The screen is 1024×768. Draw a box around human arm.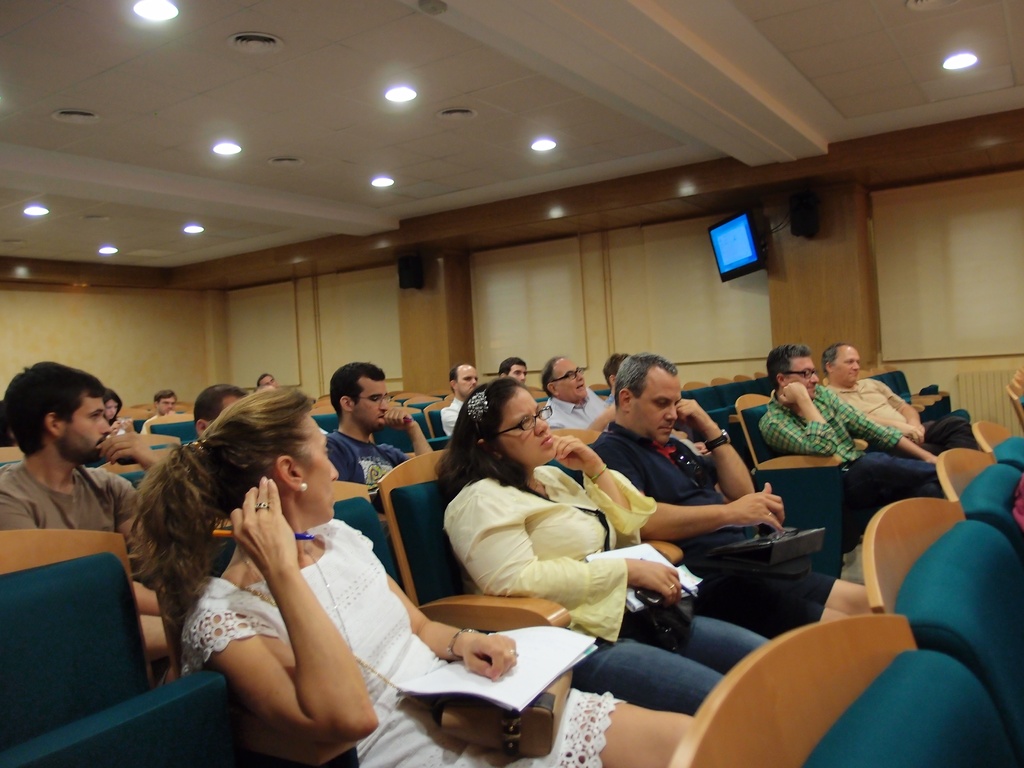
<region>198, 501, 365, 742</region>.
